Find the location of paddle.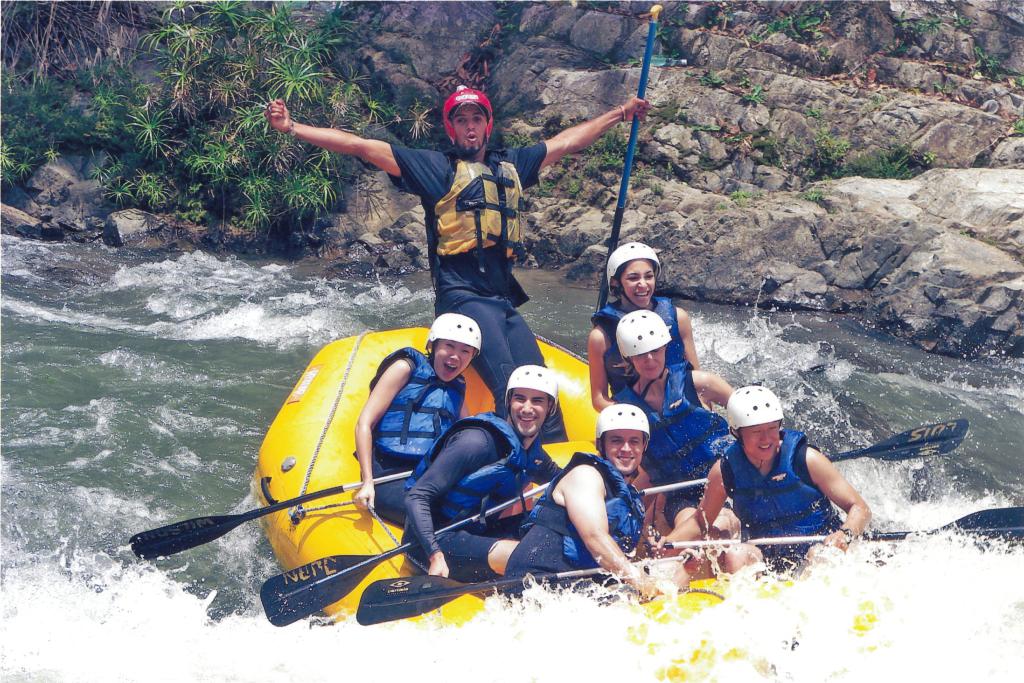
Location: region(125, 470, 415, 561).
